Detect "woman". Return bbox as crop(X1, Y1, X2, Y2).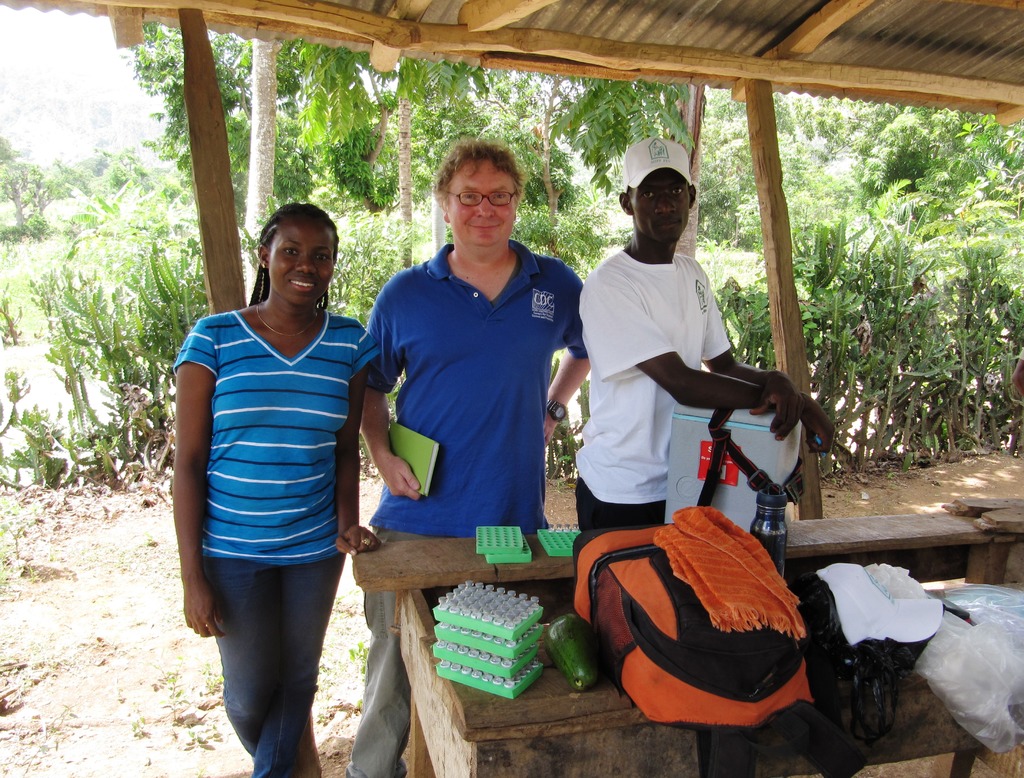
crop(171, 181, 374, 744).
